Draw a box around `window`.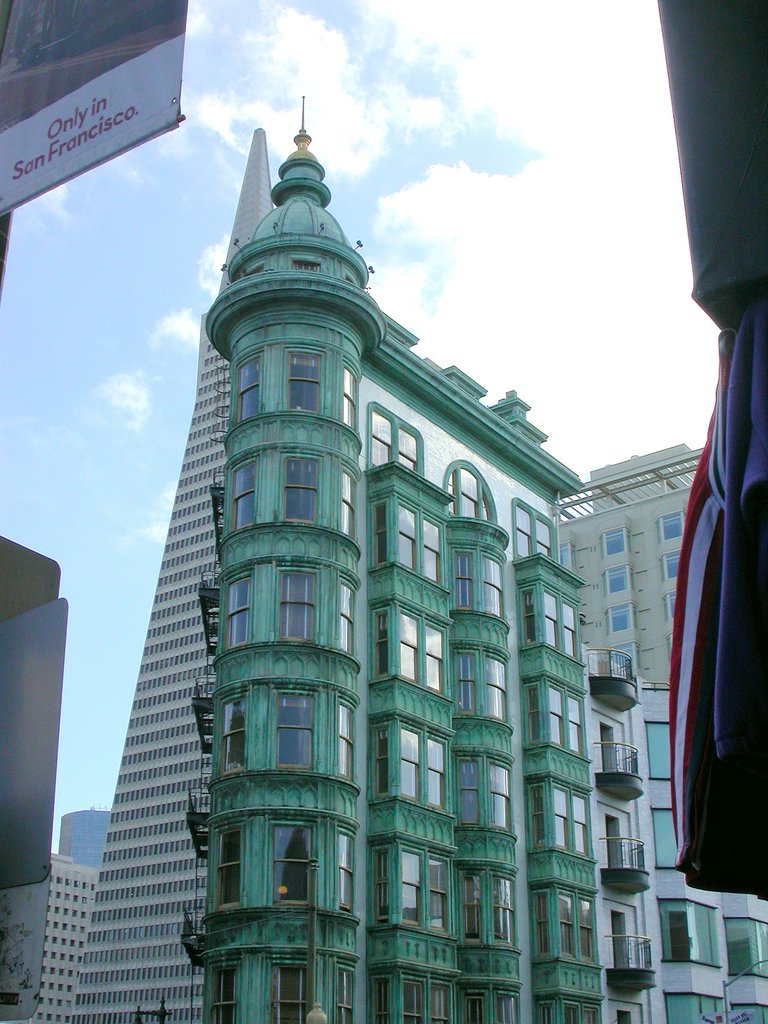
Rect(494, 989, 518, 1023).
